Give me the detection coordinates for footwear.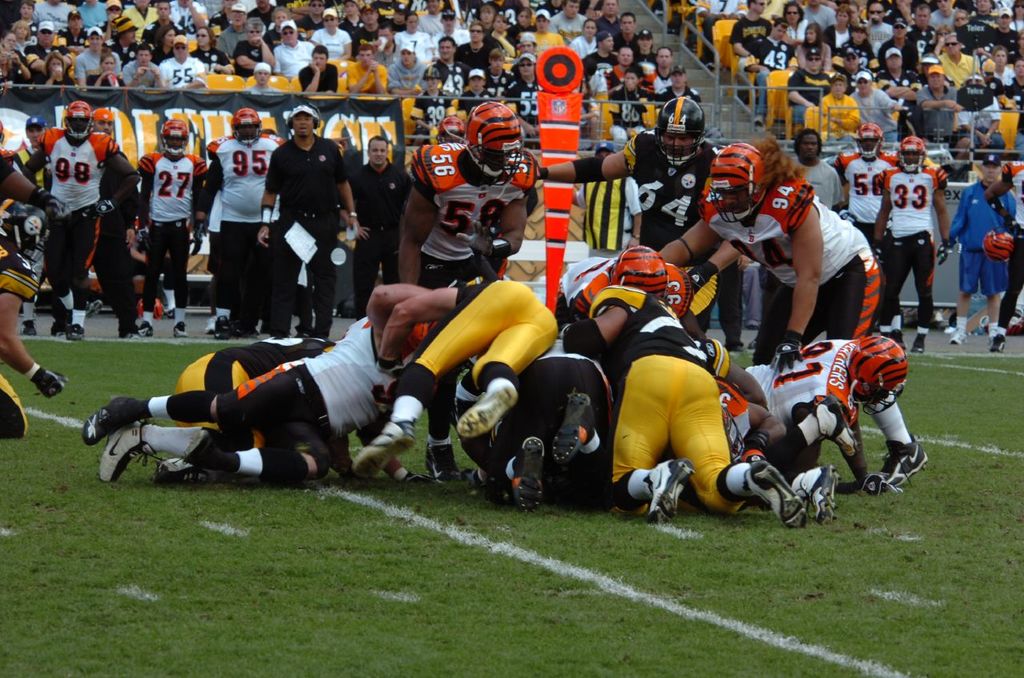
(left=732, top=460, right=818, bottom=522).
